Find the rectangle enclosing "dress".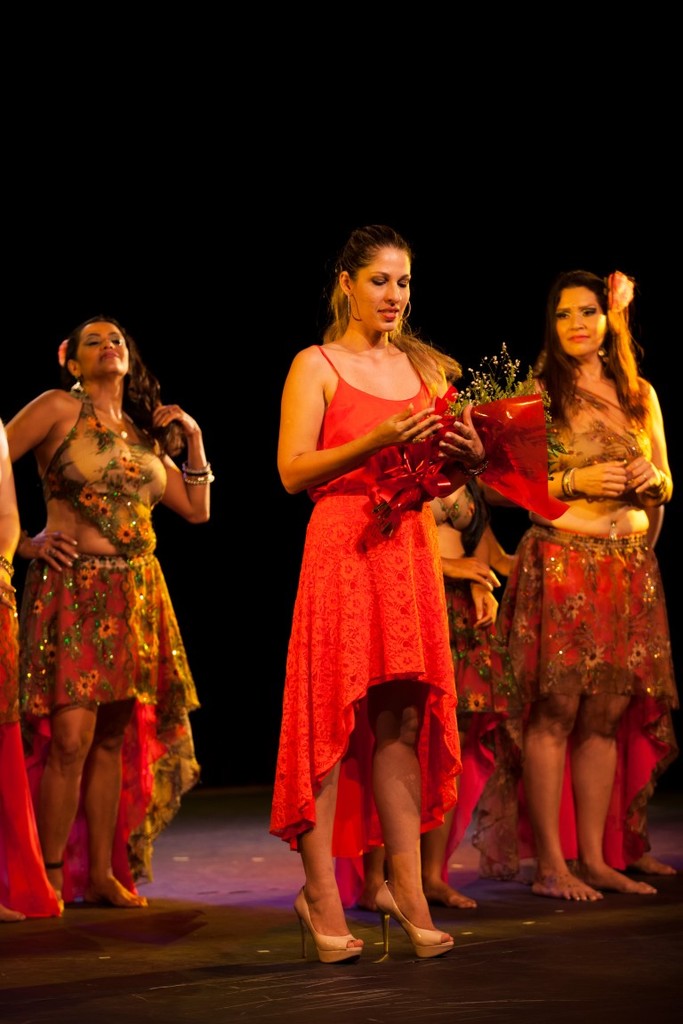
[259, 335, 462, 915].
